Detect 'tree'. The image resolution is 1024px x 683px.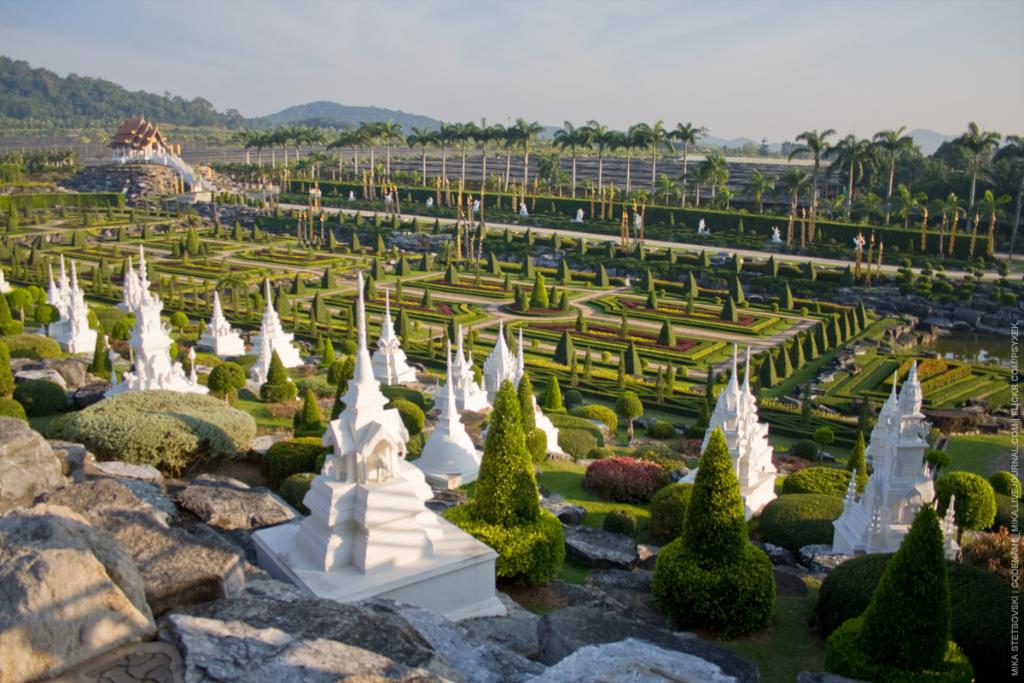
detection(949, 119, 1001, 207).
